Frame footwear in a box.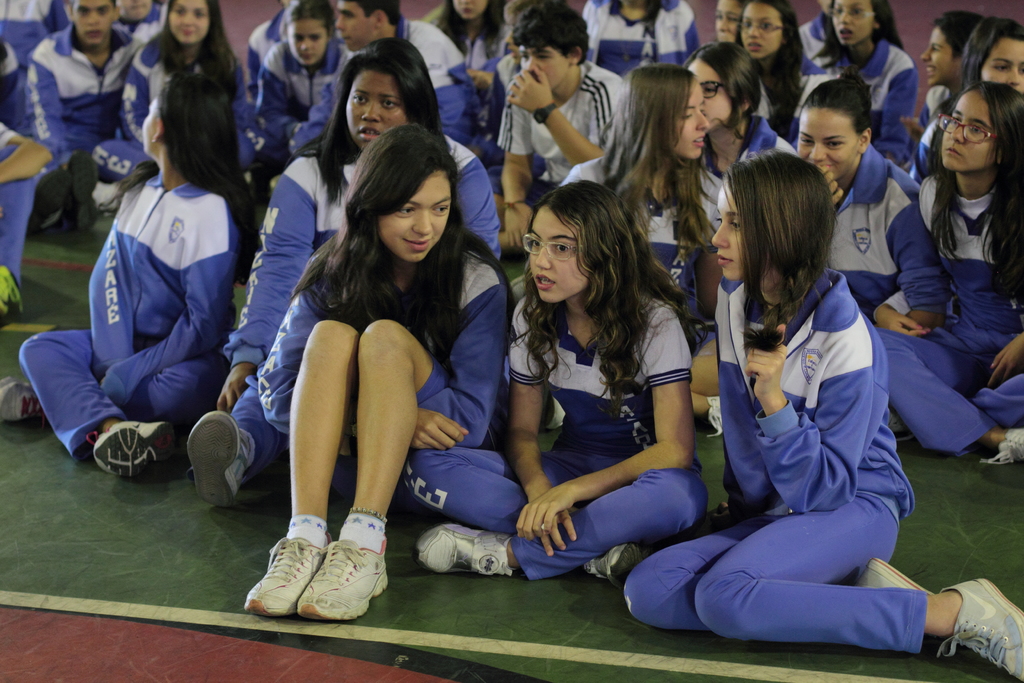
locate(706, 393, 726, 441).
